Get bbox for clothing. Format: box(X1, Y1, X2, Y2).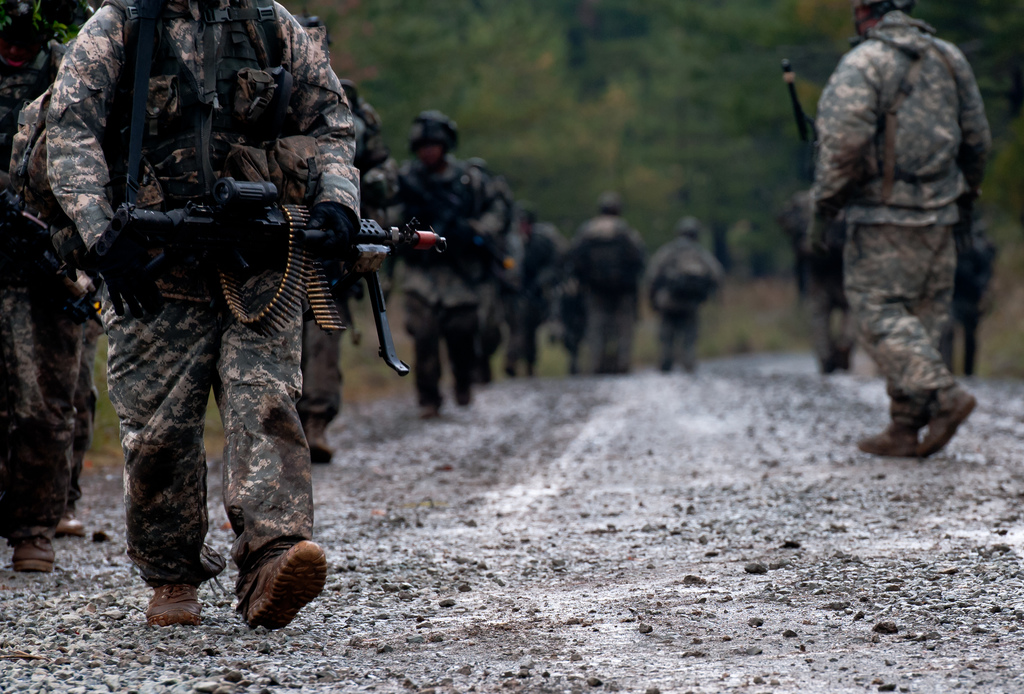
box(810, 9, 993, 435).
